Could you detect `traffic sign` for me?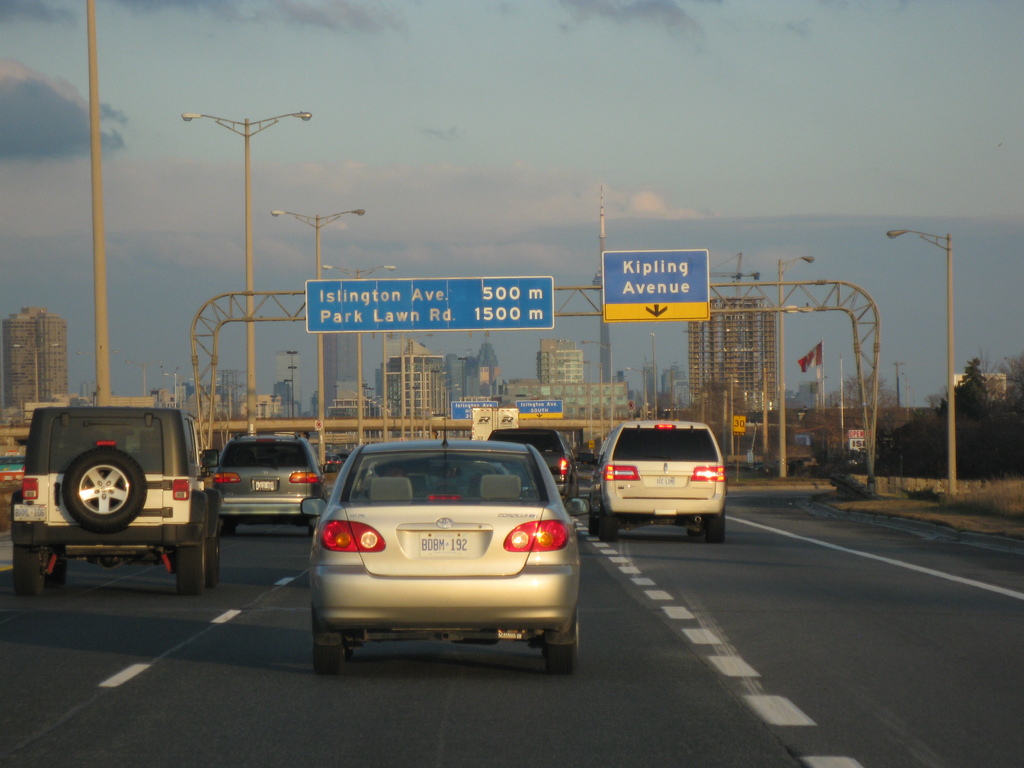
Detection result: region(520, 398, 564, 418).
